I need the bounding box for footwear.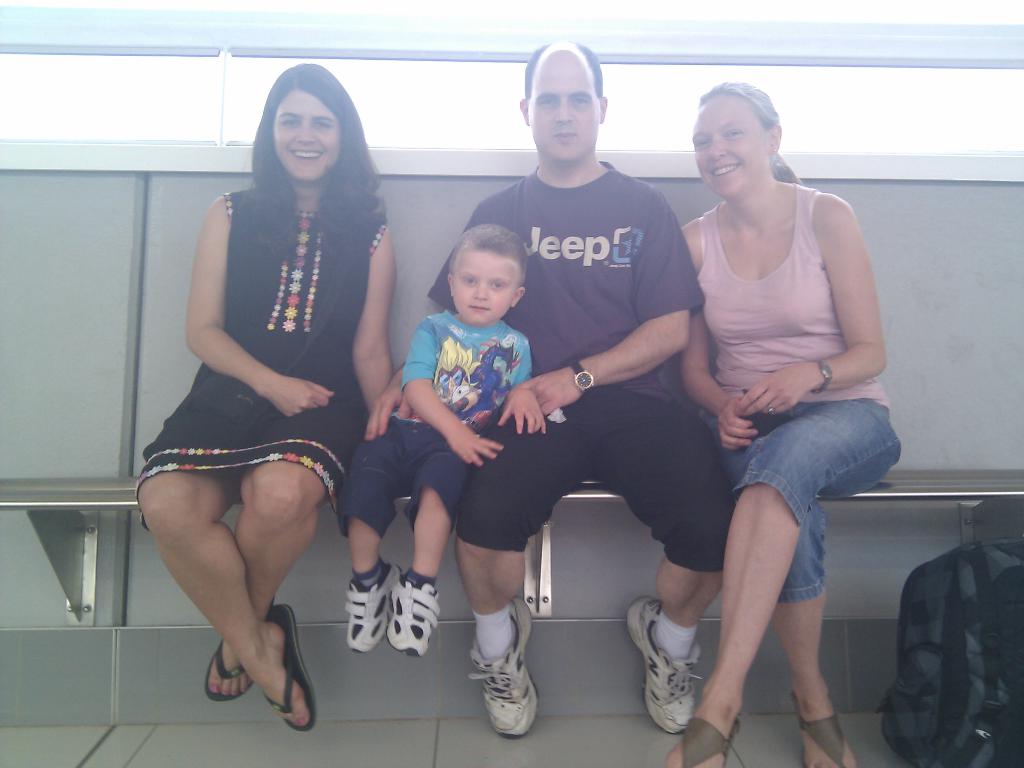
Here it is: <region>623, 594, 702, 734</region>.
